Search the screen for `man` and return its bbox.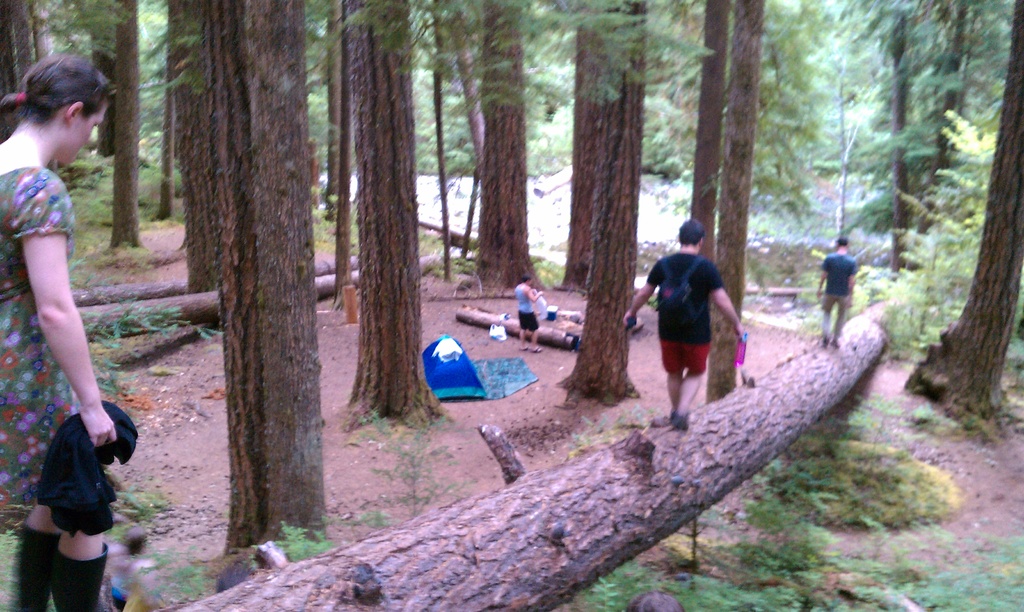
Found: crop(510, 275, 545, 356).
